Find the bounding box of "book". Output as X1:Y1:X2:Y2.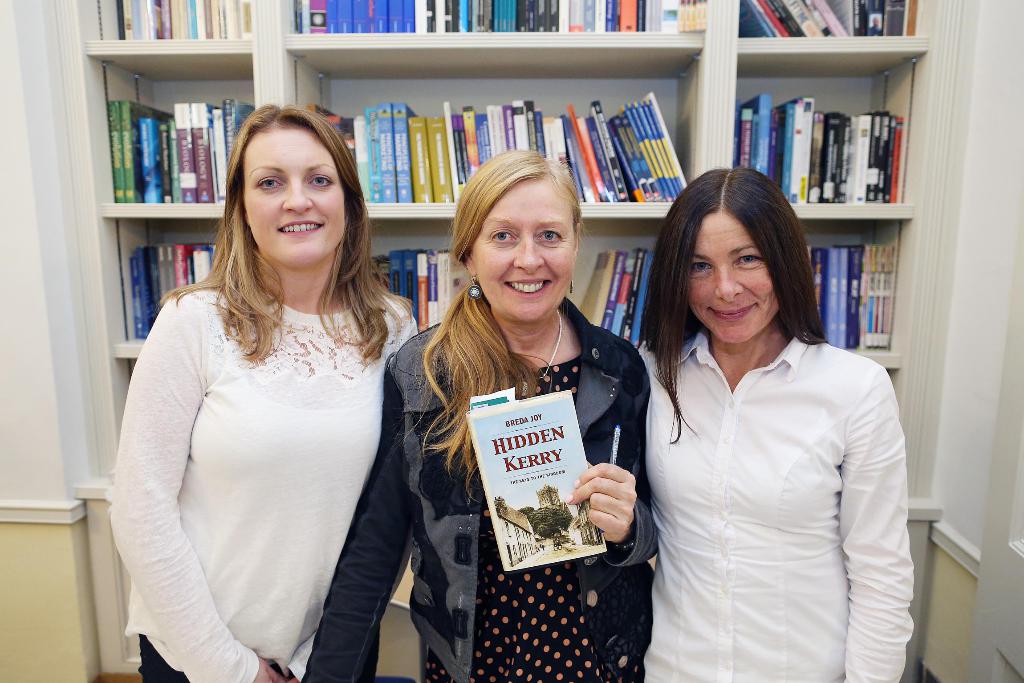
463:390:608:578.
